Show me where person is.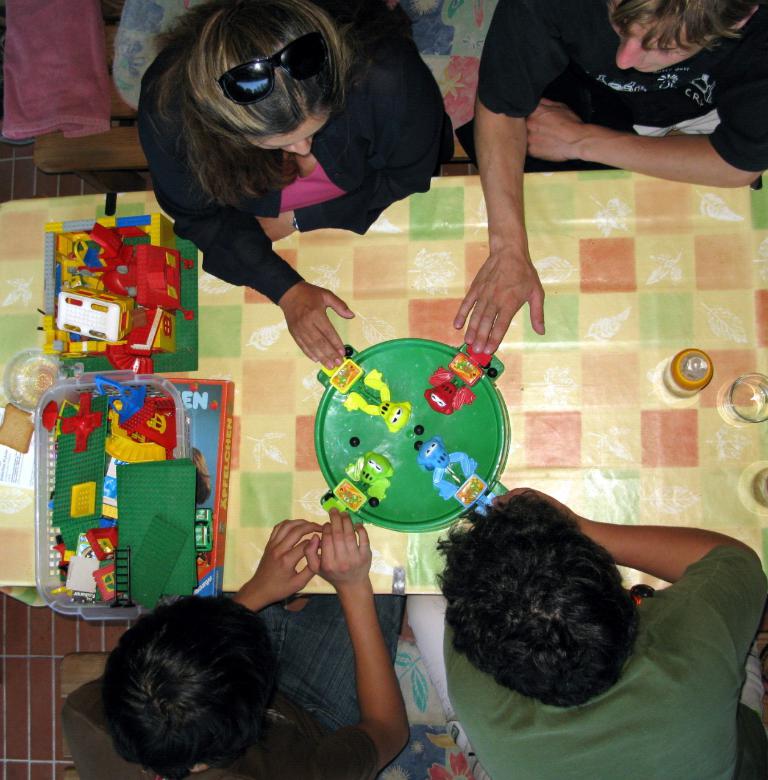
person is at 141 0 456 372.
